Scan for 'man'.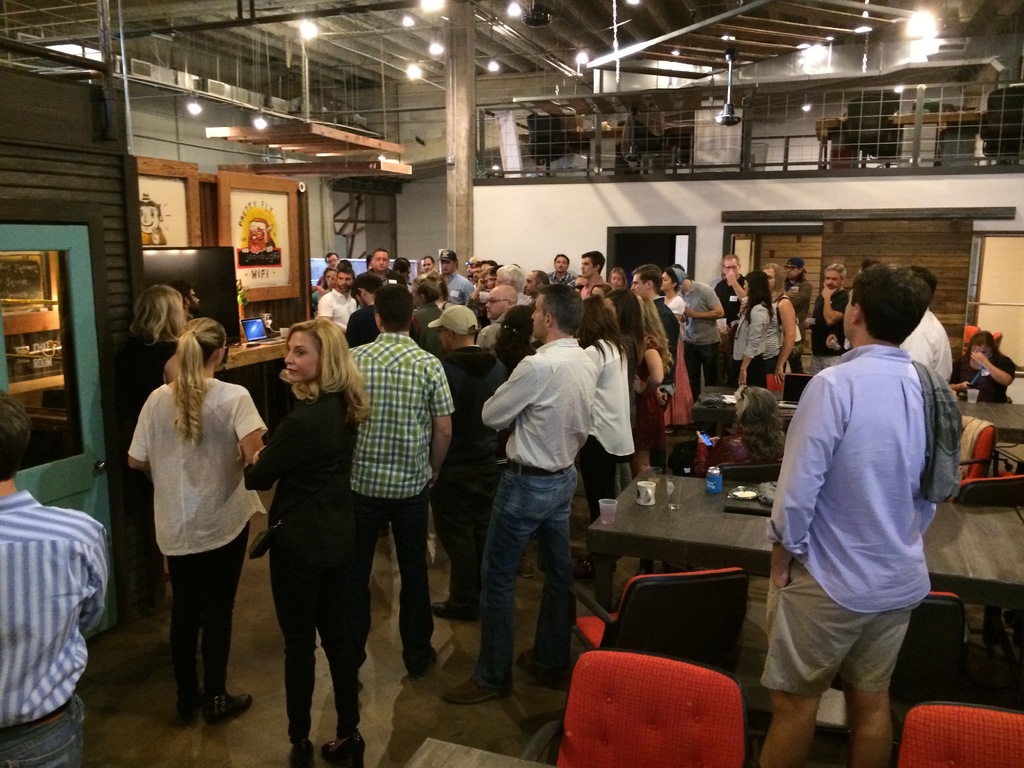
Scan result: bbox(141, 193, 169, 244).
